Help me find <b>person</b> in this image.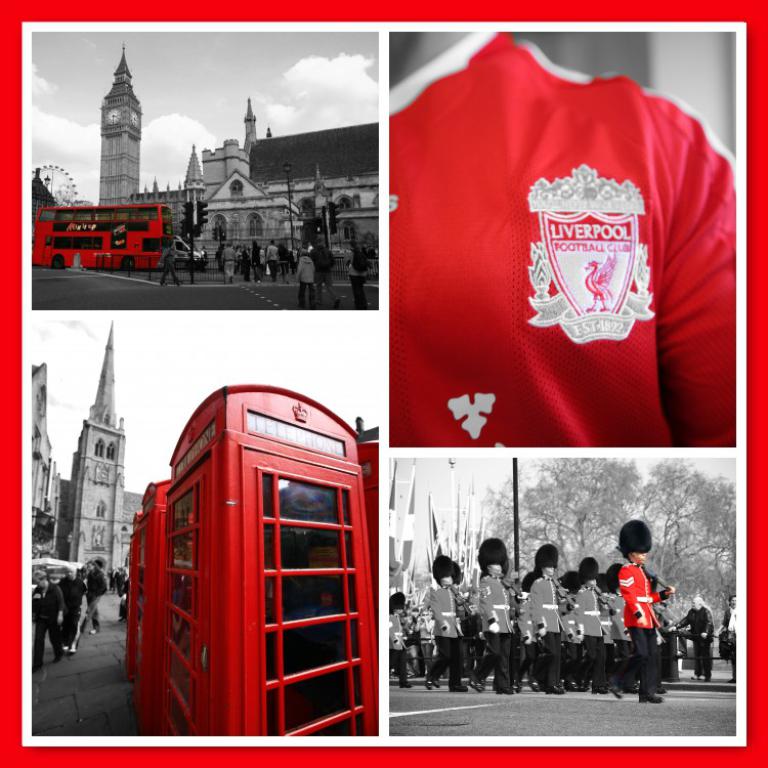
Found it: (x1=668, y1=596, x2=711, y2=675).
